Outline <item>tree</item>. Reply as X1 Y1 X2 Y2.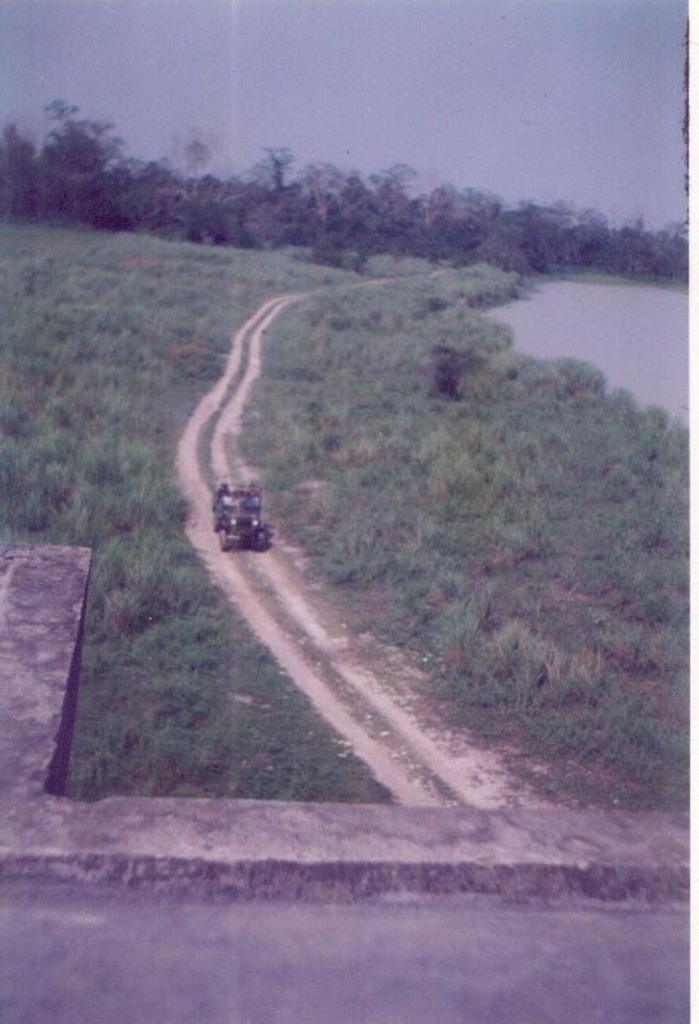
552 208 607 261.
